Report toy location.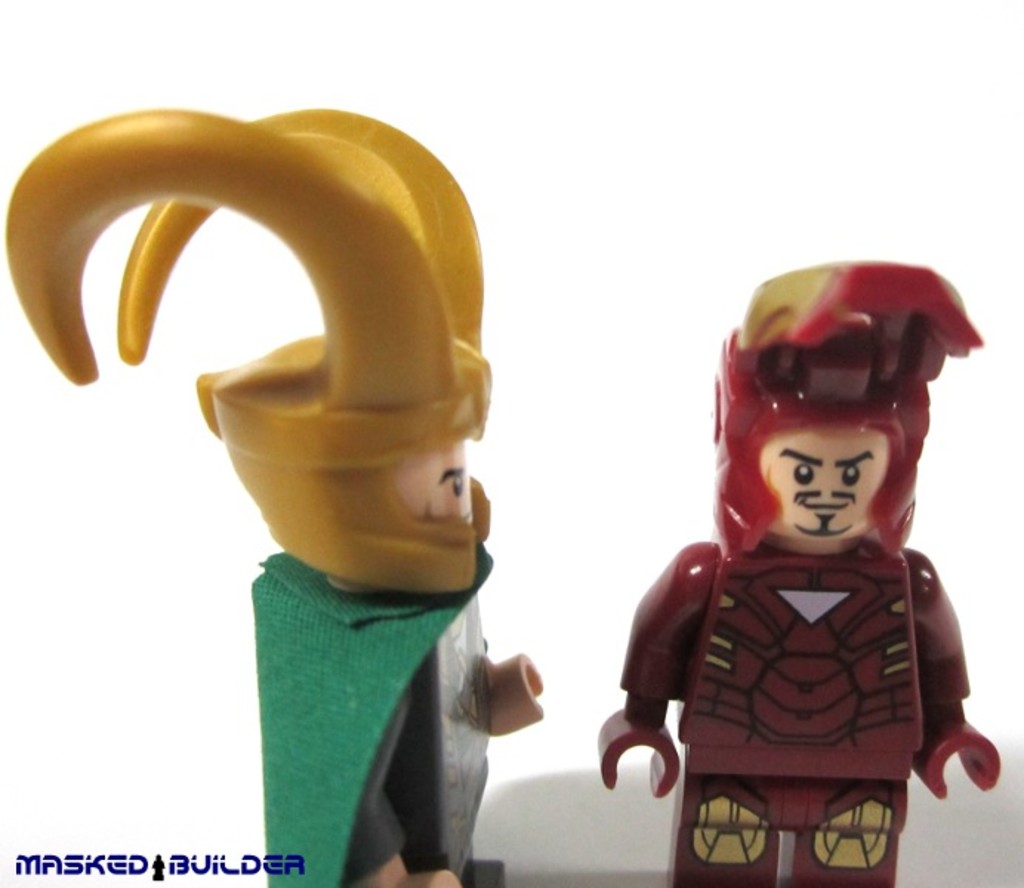
Report: box=[7, 107, 543, 887].
